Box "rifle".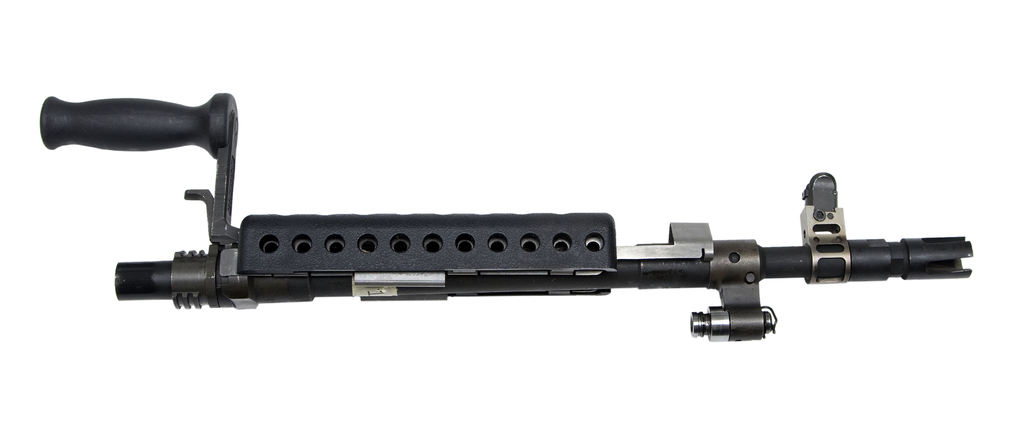
rect(35, 92, 974, 342).
